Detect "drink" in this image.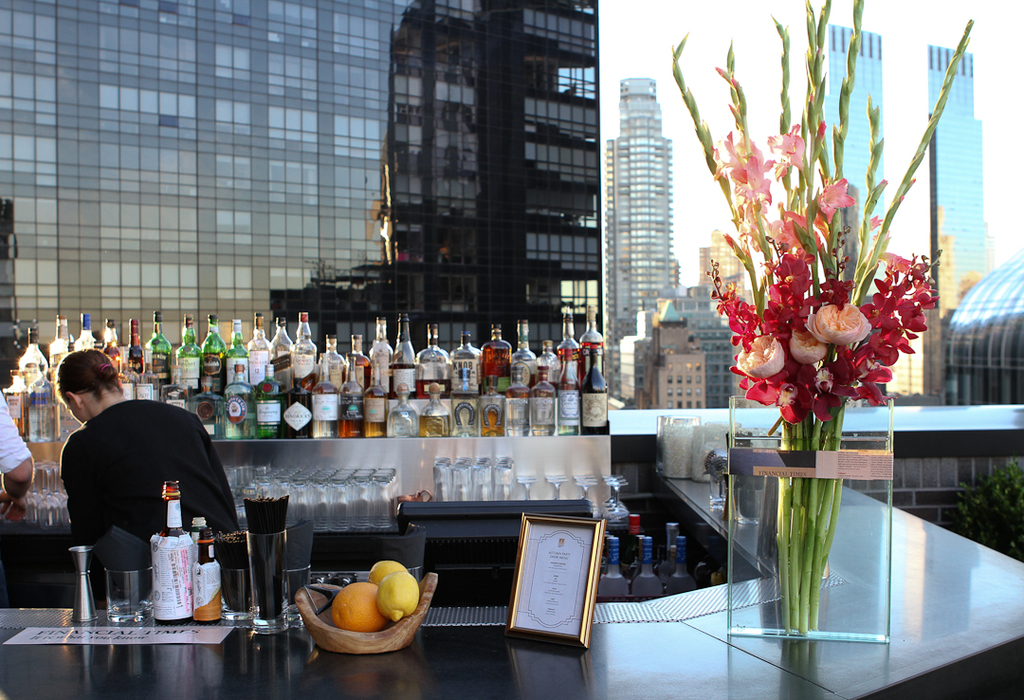
Detection: {"left": 313, "top": 377, "right": 338, "bottom": 438}.
